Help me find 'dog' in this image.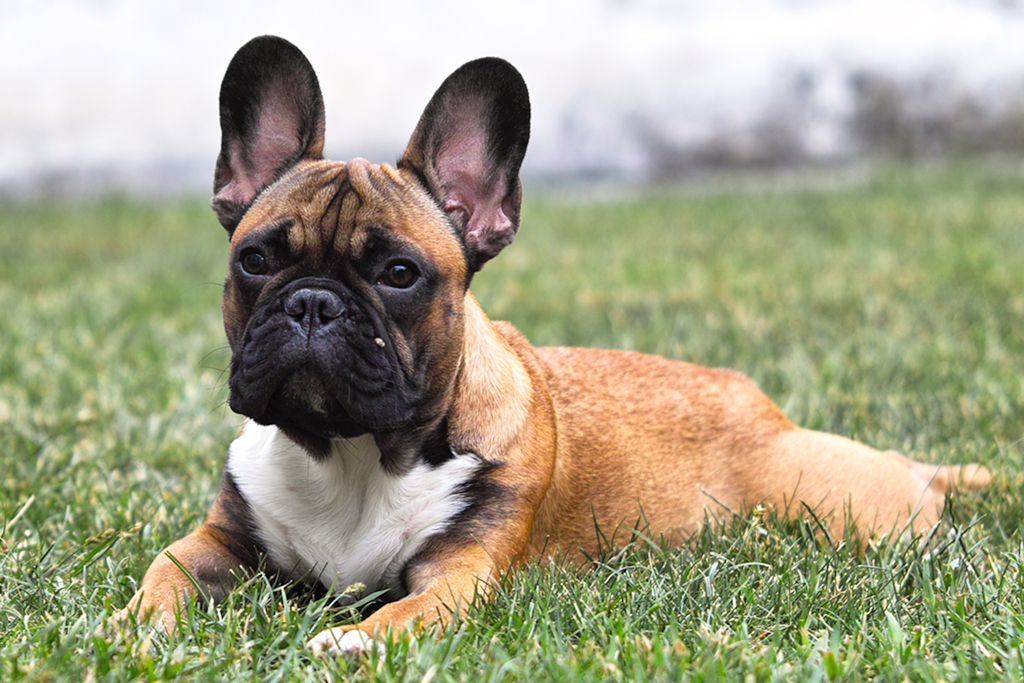
Found it: [x1=119, y1=30, x2=997, y2=665].
